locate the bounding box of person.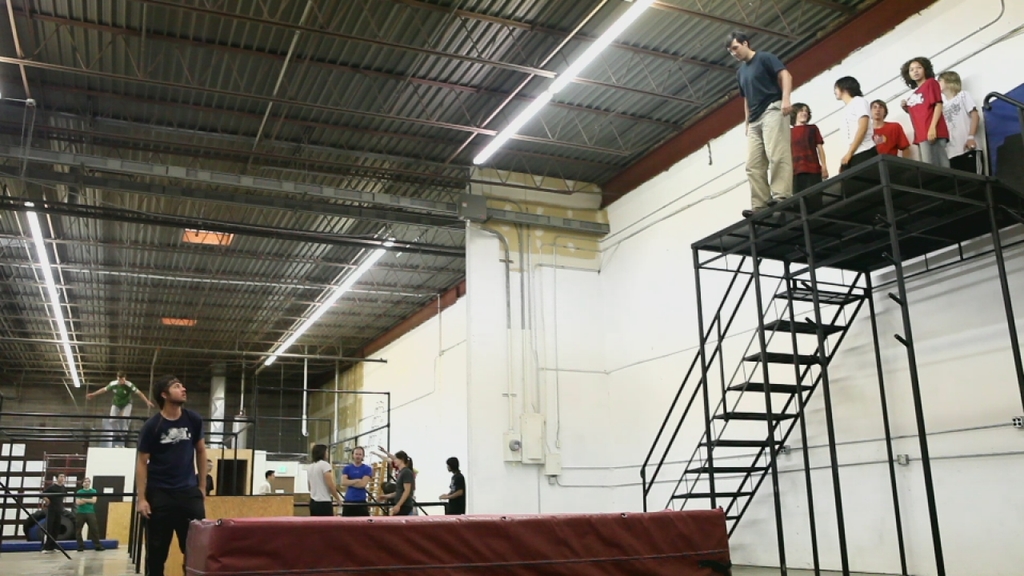
Bounding box: <bbox>260, 464, 276, 494</bbox>.
